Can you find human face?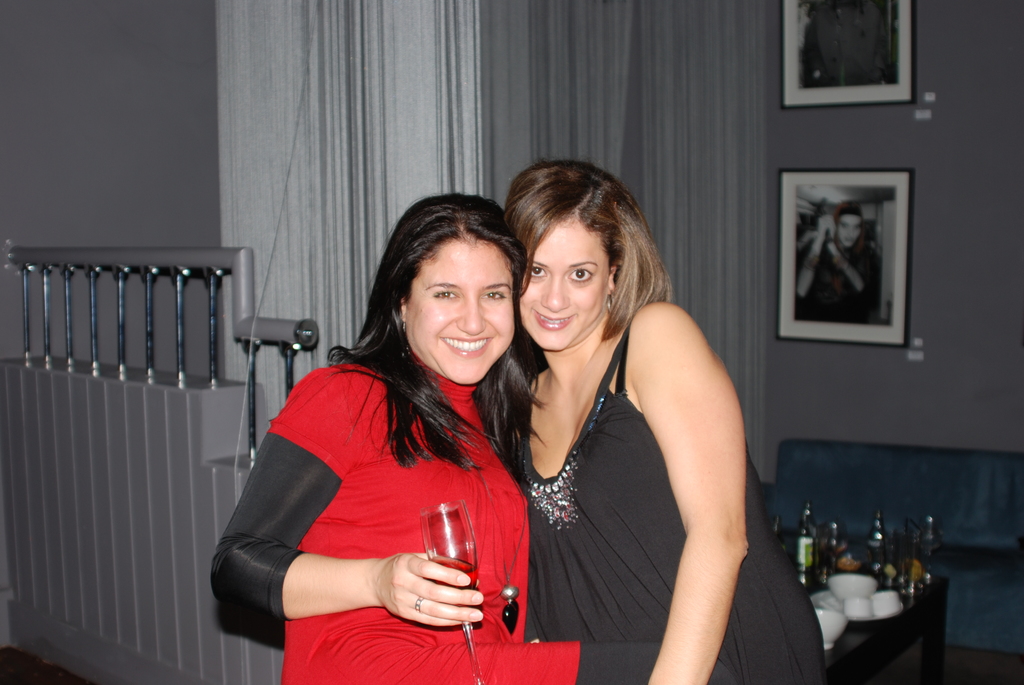
Yes, bounding box: l=835, t=217, r=860, b=244.
